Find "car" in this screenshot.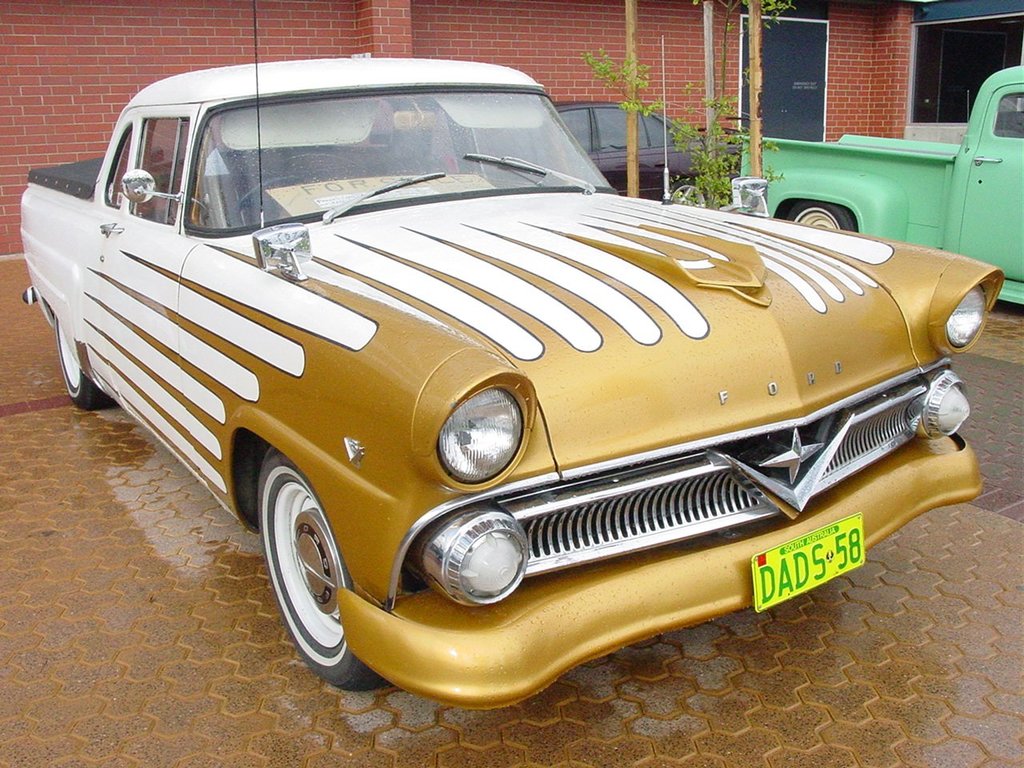
The bounding box for "car" is [18,50,1003,710].
